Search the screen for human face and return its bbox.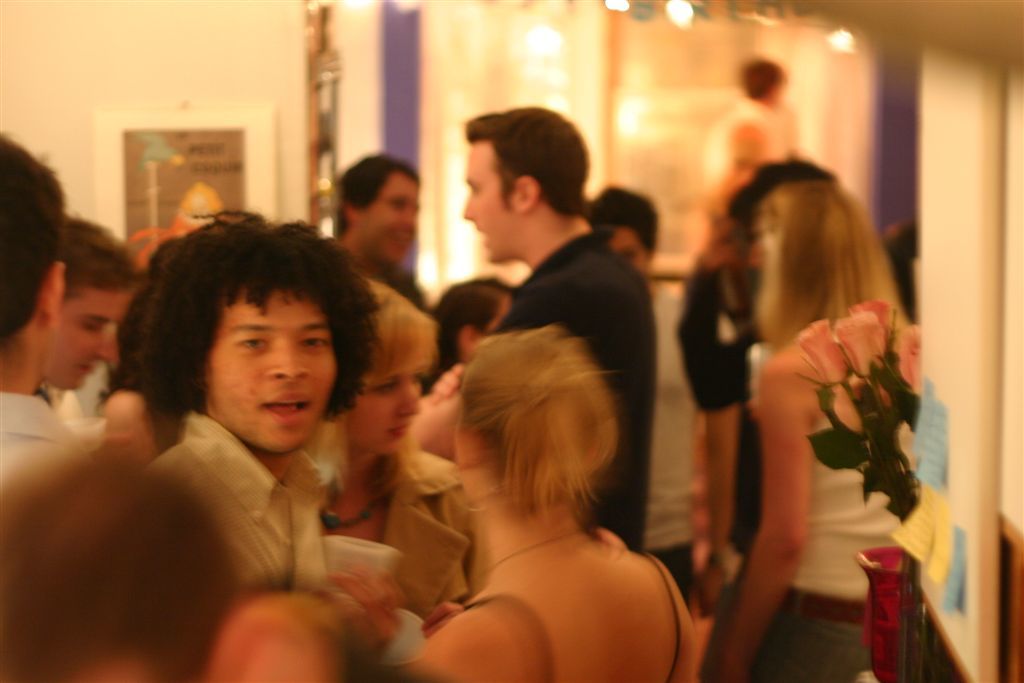
Found: x1=365 y1=171 x2=418 y2=266.
